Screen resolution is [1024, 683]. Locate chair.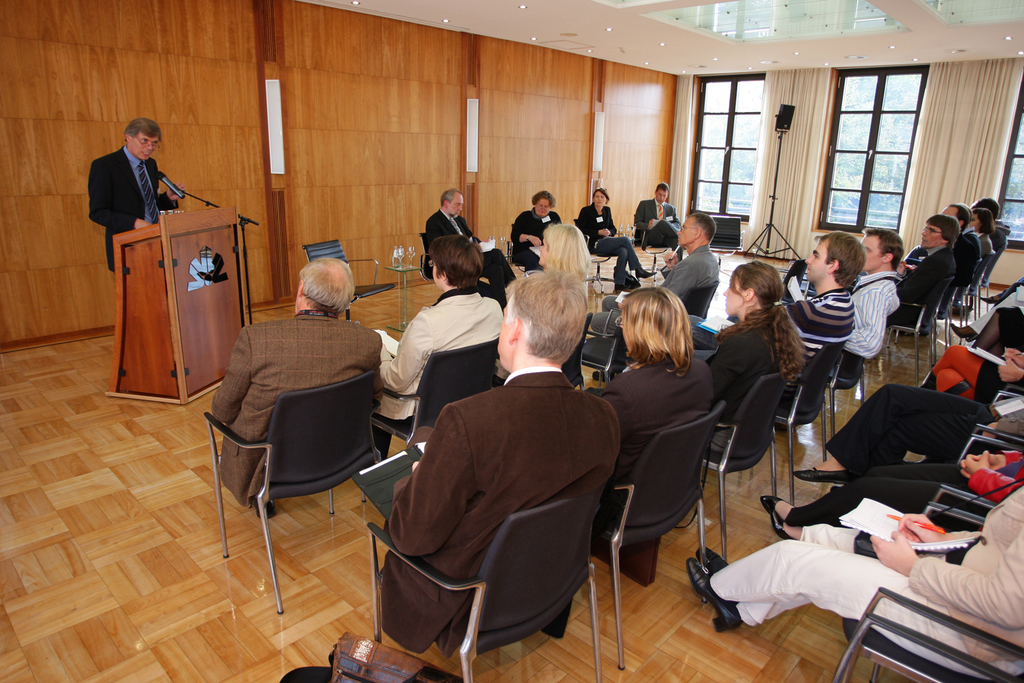
detection(300, 242, 402, 332).
